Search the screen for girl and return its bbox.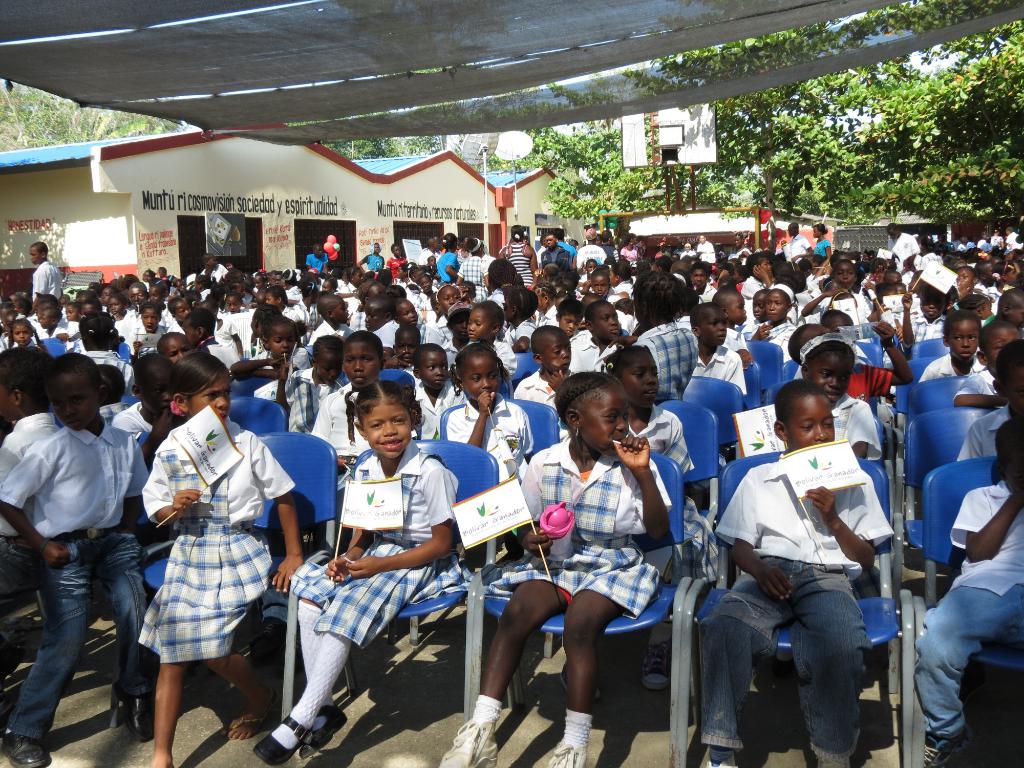
Found: 929, 300, 982, 380.
